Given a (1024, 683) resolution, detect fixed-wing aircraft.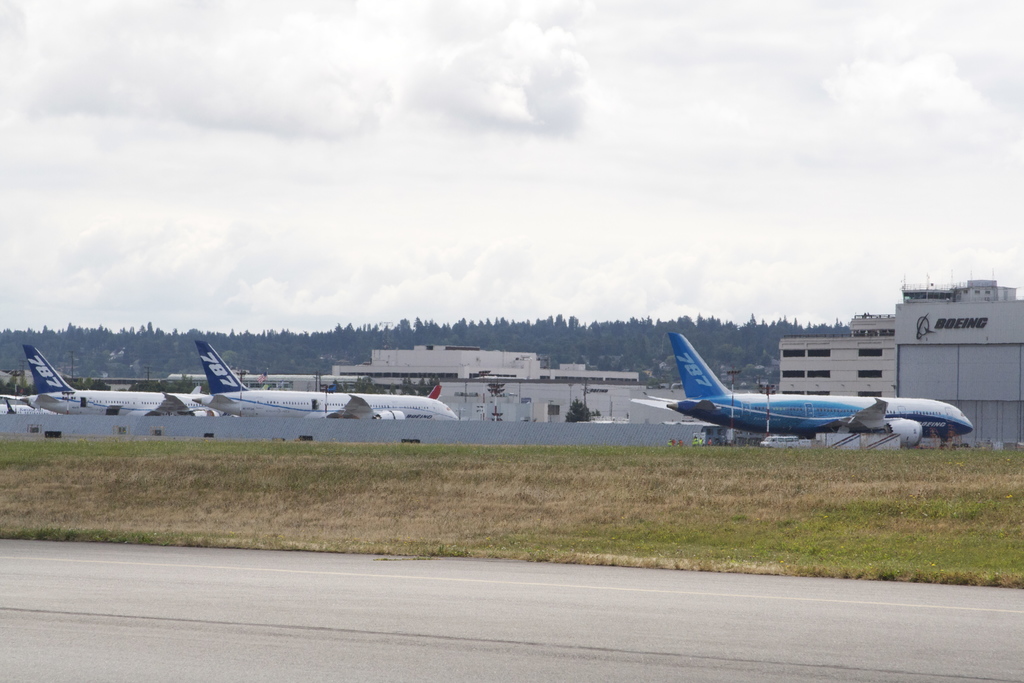
(x1=24, y1=344, x2=222, y2=416).
